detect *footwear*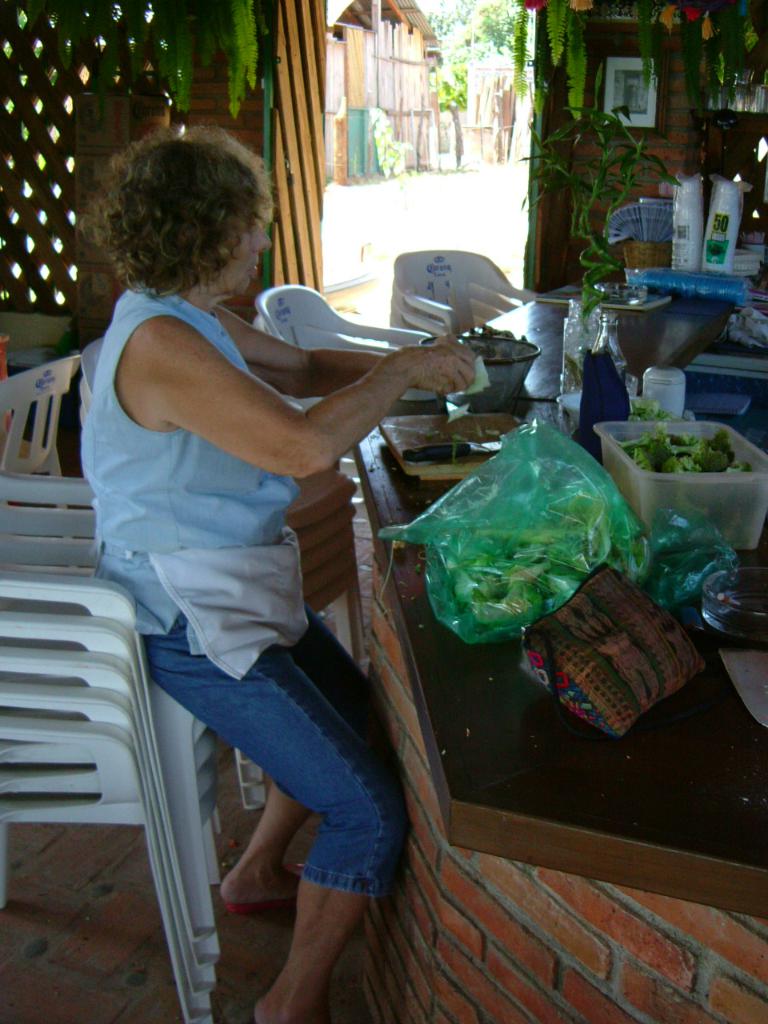
<box>222,858,303,913</box>
